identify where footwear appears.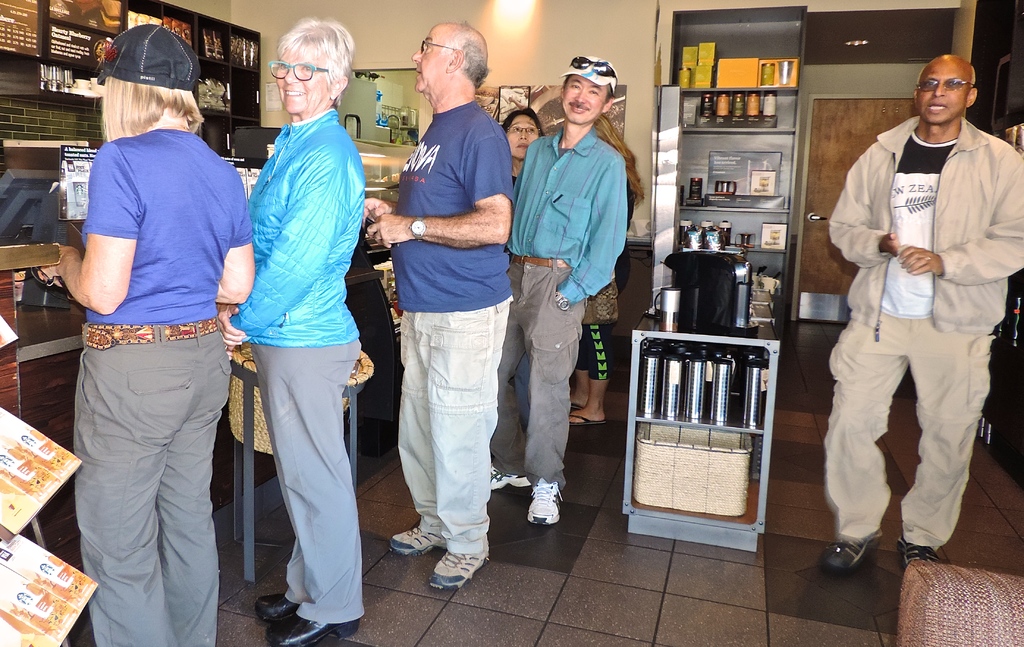
Appears at (left=896, top=532, right=940, bottom=577).
